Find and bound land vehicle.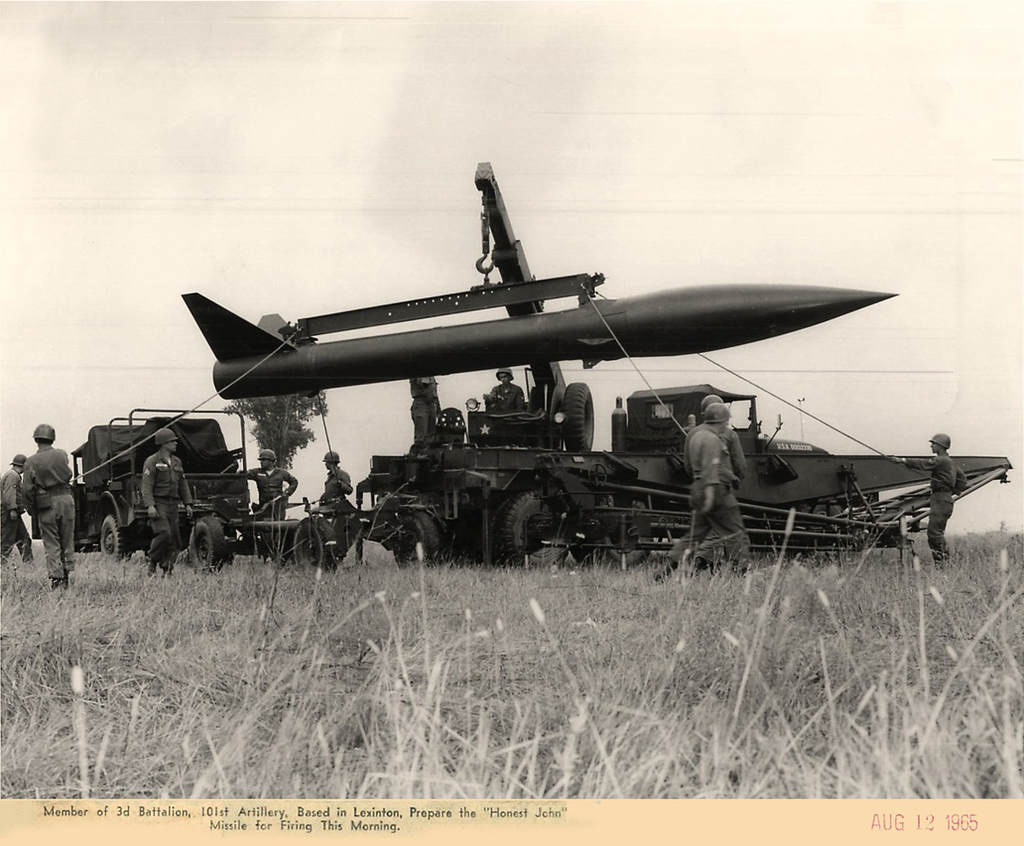
Bound: (x1=455, y1=380, x2=884, y2=563).
